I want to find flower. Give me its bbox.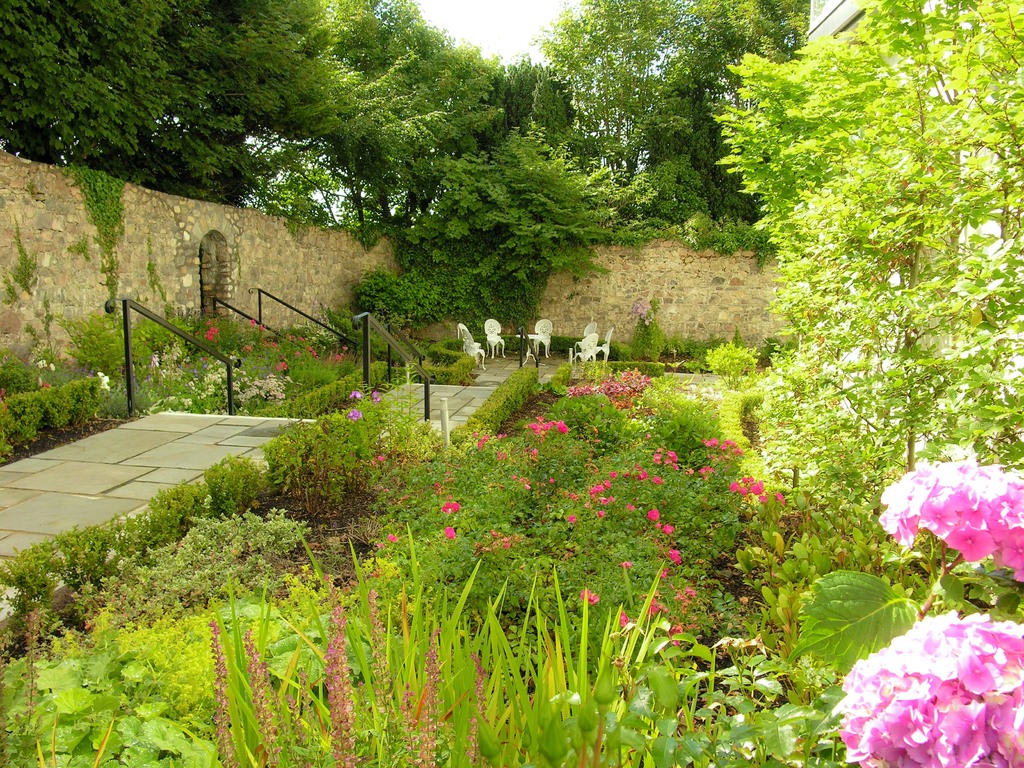
Rect(529, 447, 541, 460).
